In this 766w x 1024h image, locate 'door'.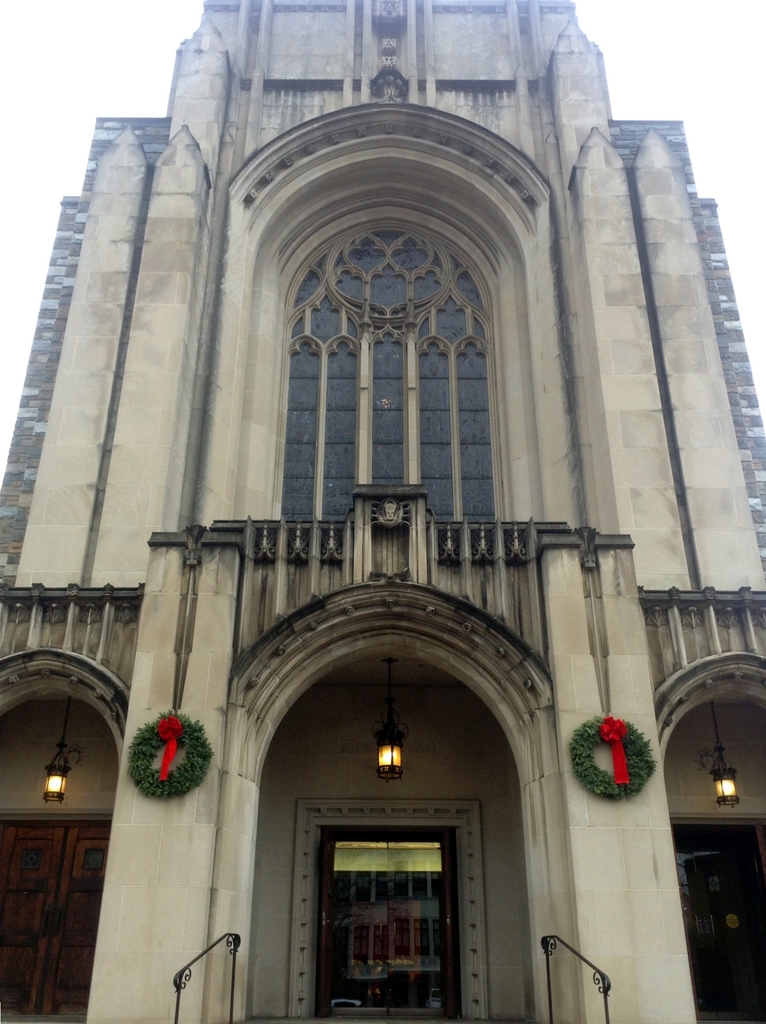
Bounding box: x1=0 y1=812 x2=116 y2=1012.
